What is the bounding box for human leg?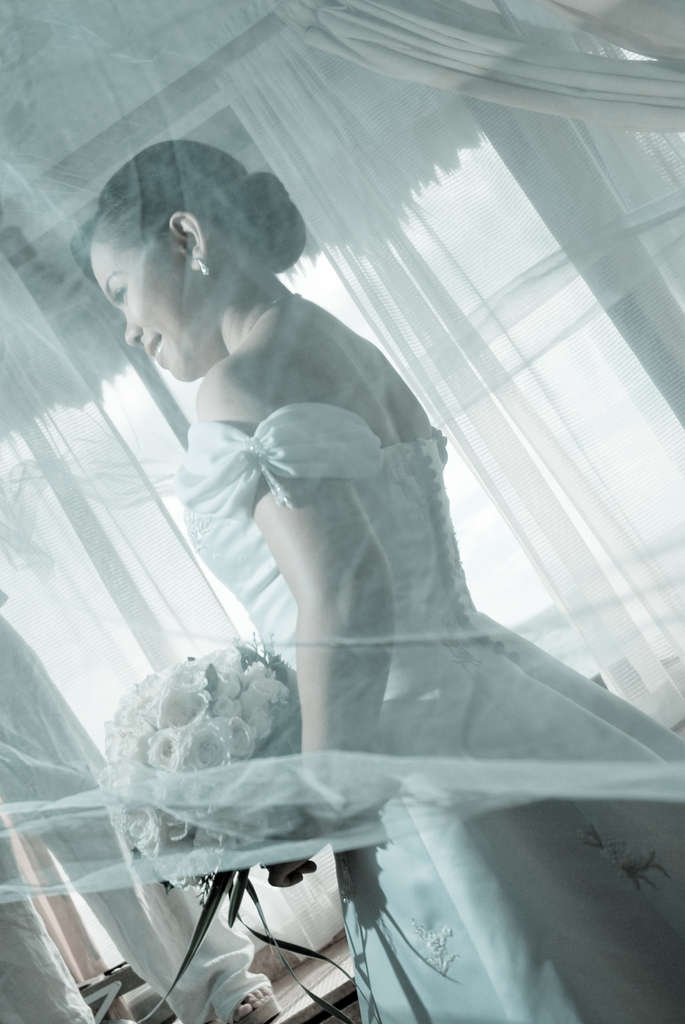
Rect(0, 589, 284, 1023).
